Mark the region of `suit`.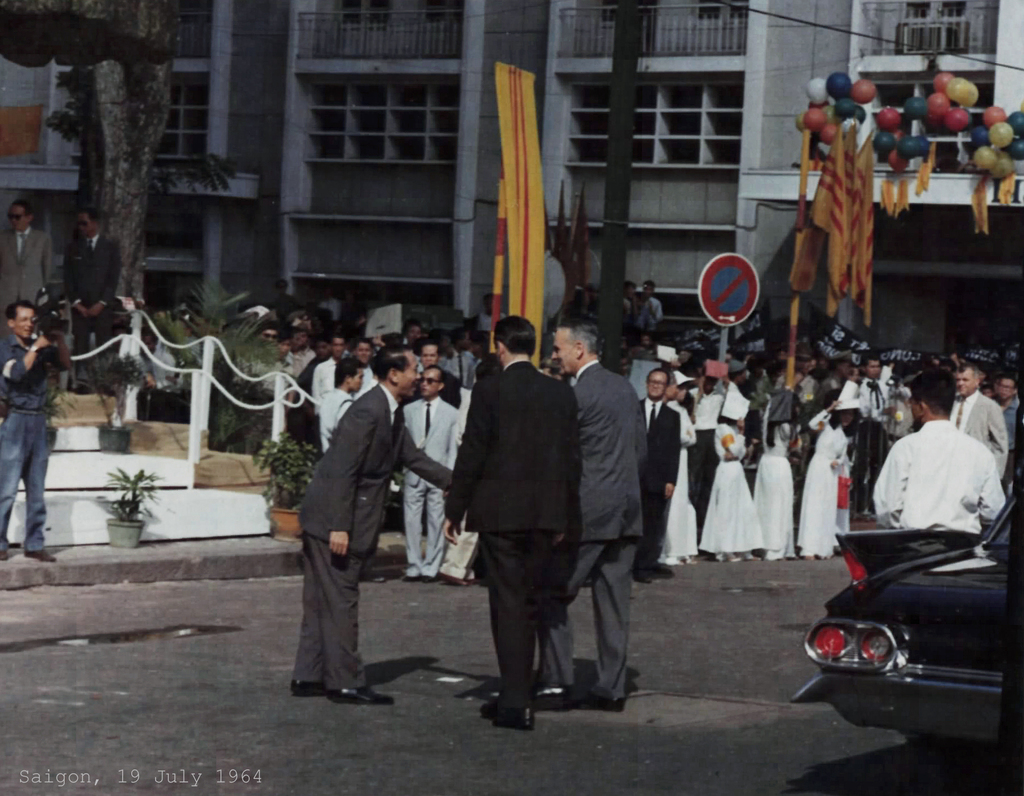
Region: [2,222,52,317].
